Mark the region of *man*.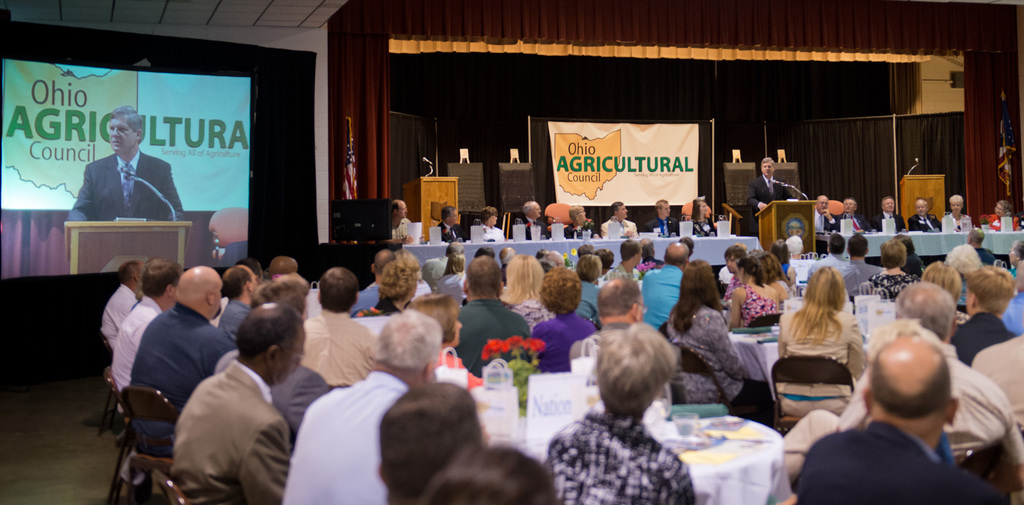
Region: rect(454, 257, 536, 382).
